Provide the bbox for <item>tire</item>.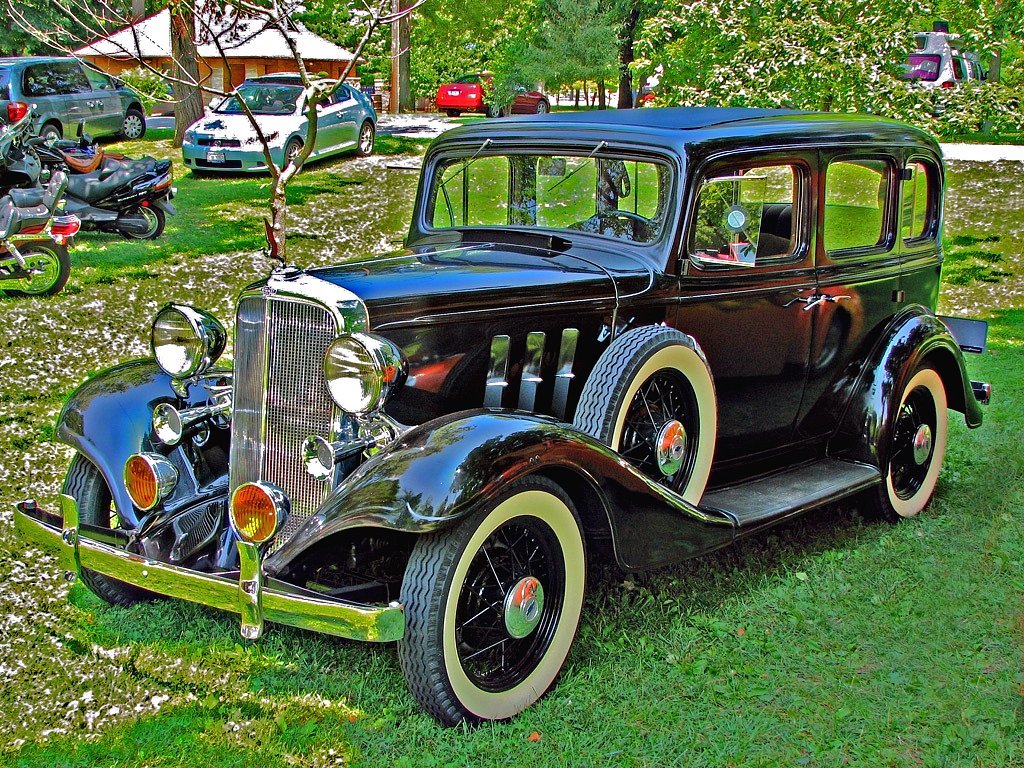
bbox=(398, 475, 586, 731).
